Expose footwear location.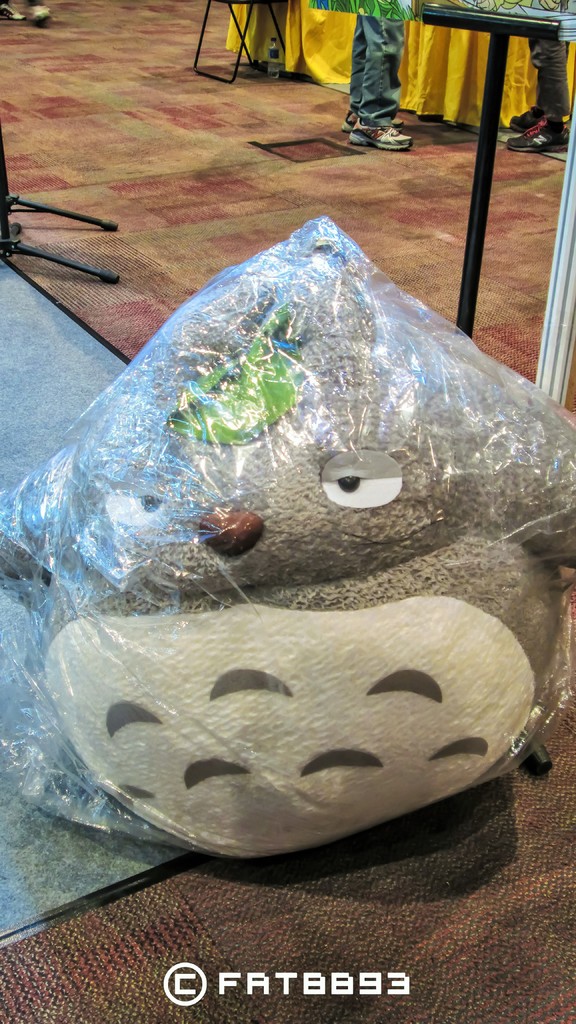
Exposed at 504 123 573 151.
